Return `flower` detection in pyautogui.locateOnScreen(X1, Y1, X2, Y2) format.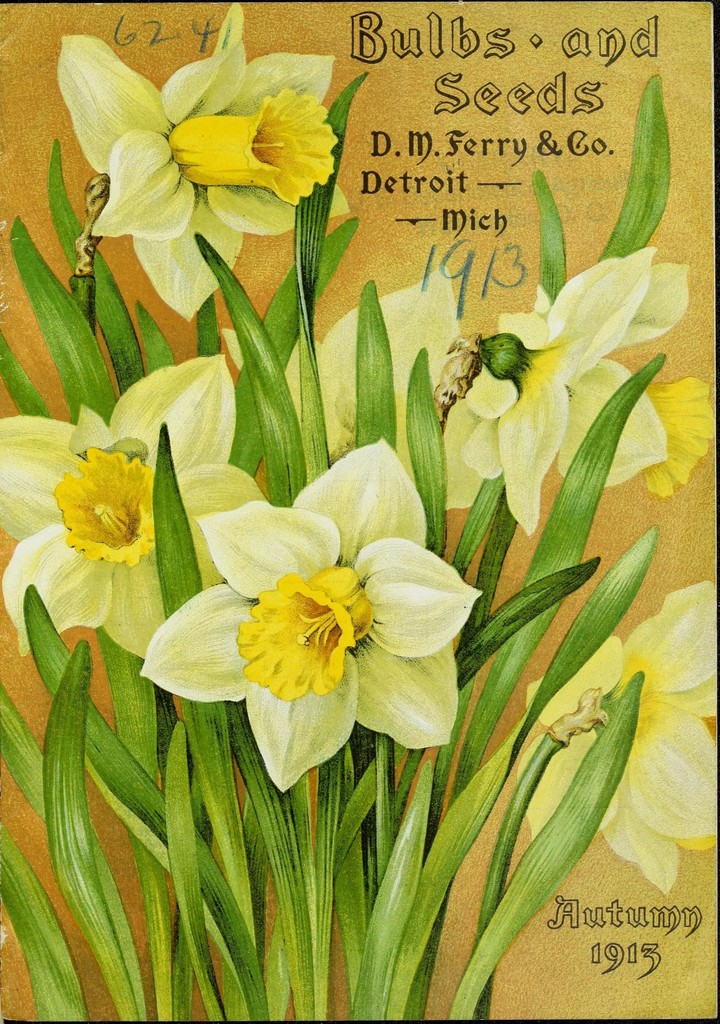
pyautogui.locateOnScreen(49, 0, 344, 324).
